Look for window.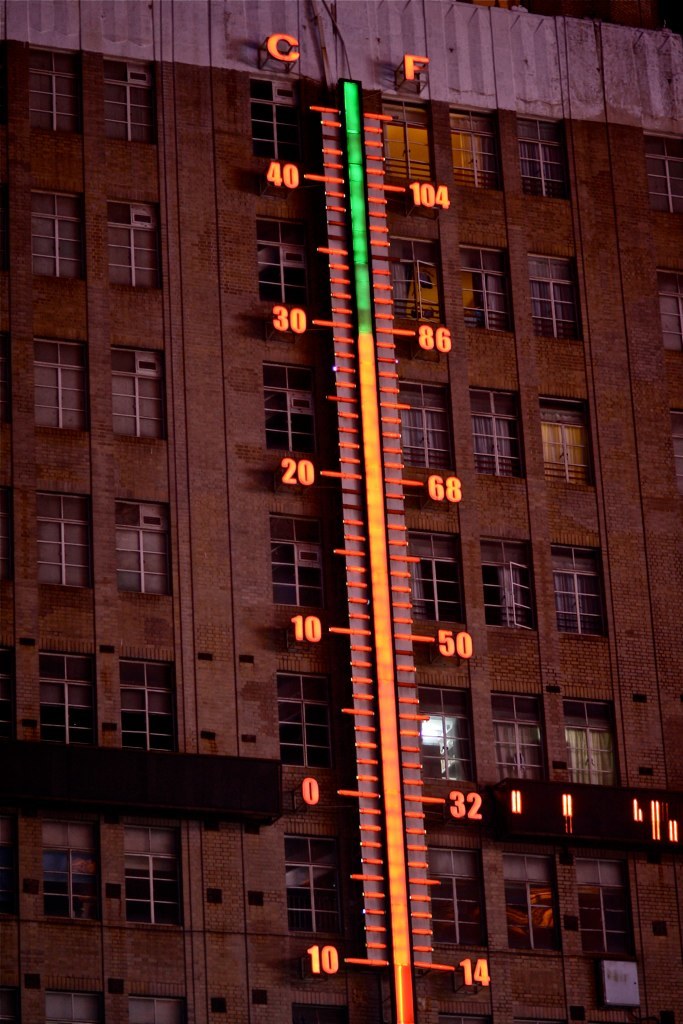
Found: {"x1": 384, "y1": 117, "x2": 435, "y2": 211}.
